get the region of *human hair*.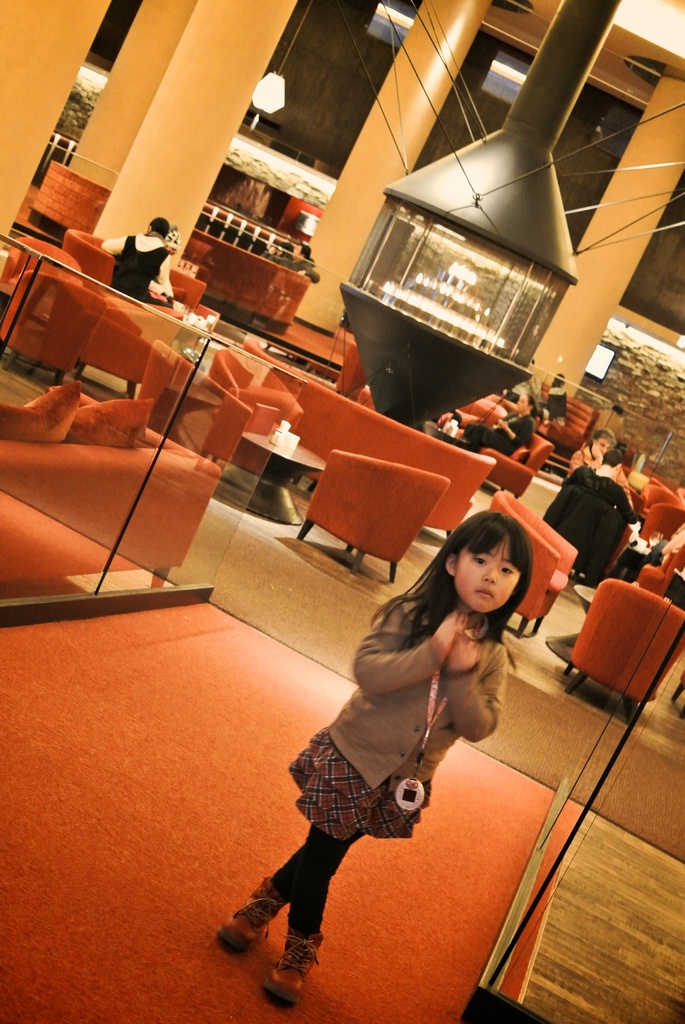
bbox(414, 514, 542, 687).
